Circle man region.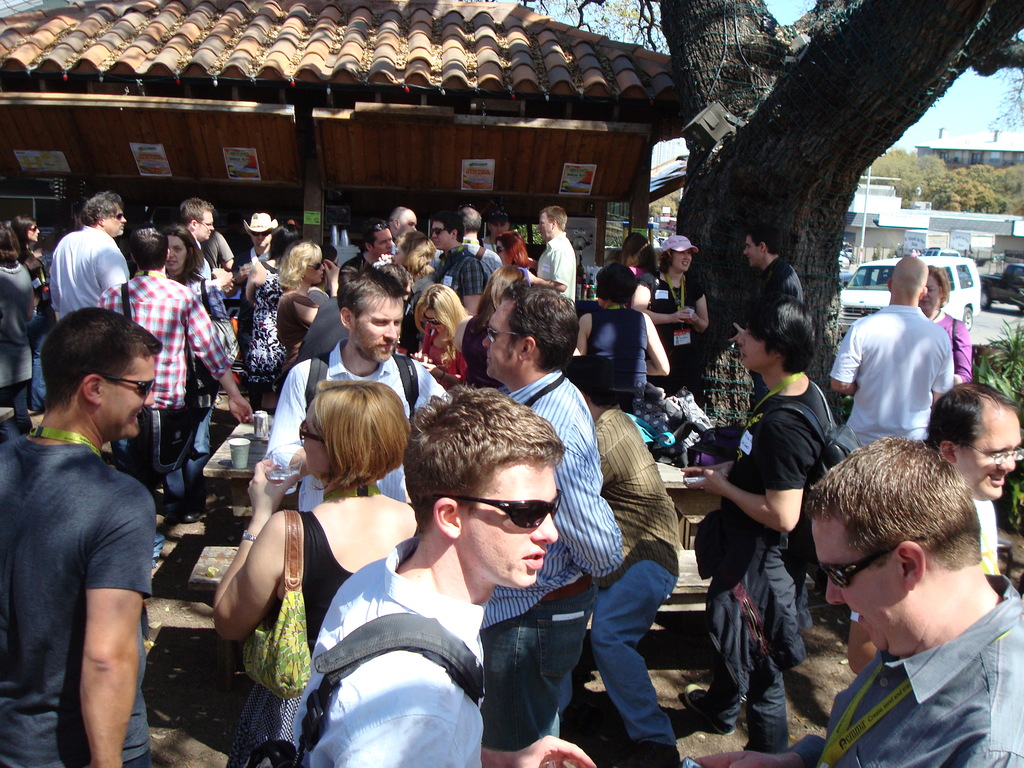
Region: select_region(339, 220, 393, 287).
